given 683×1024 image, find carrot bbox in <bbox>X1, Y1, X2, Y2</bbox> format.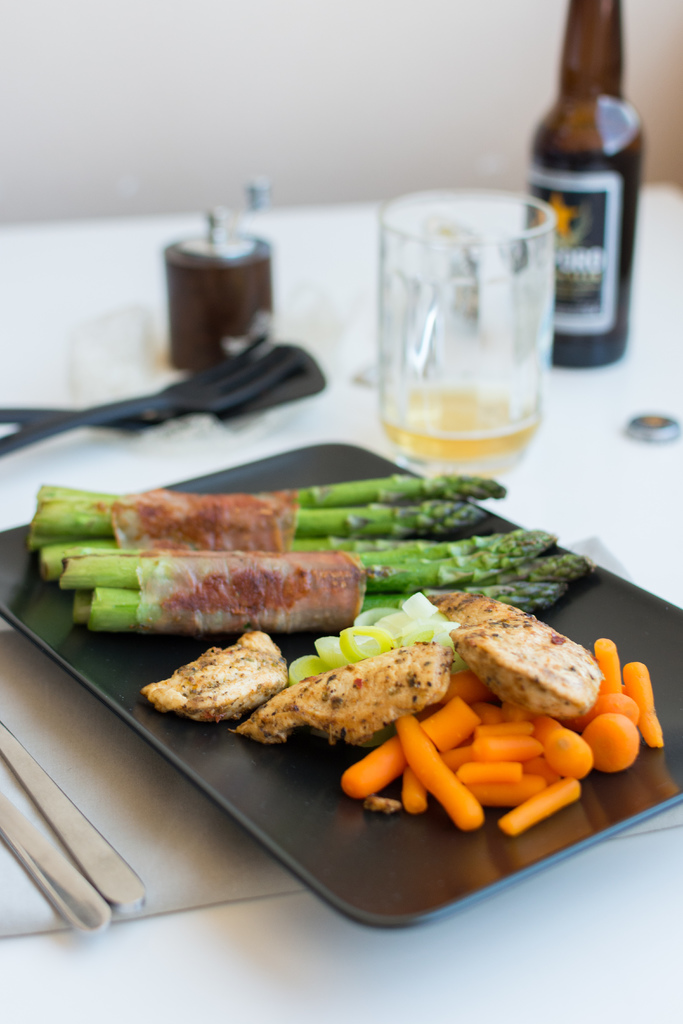
<bbox>626, 658, 661, 744</bbox>.
